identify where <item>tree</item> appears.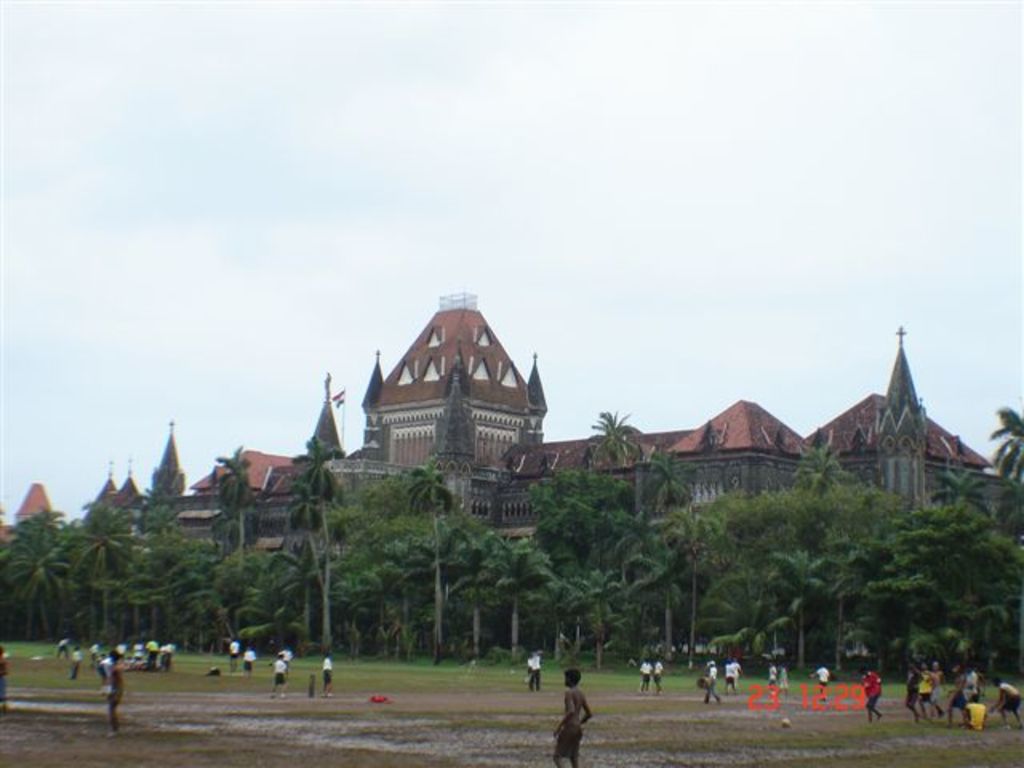
Appears at (637, 552, 672, 659).
